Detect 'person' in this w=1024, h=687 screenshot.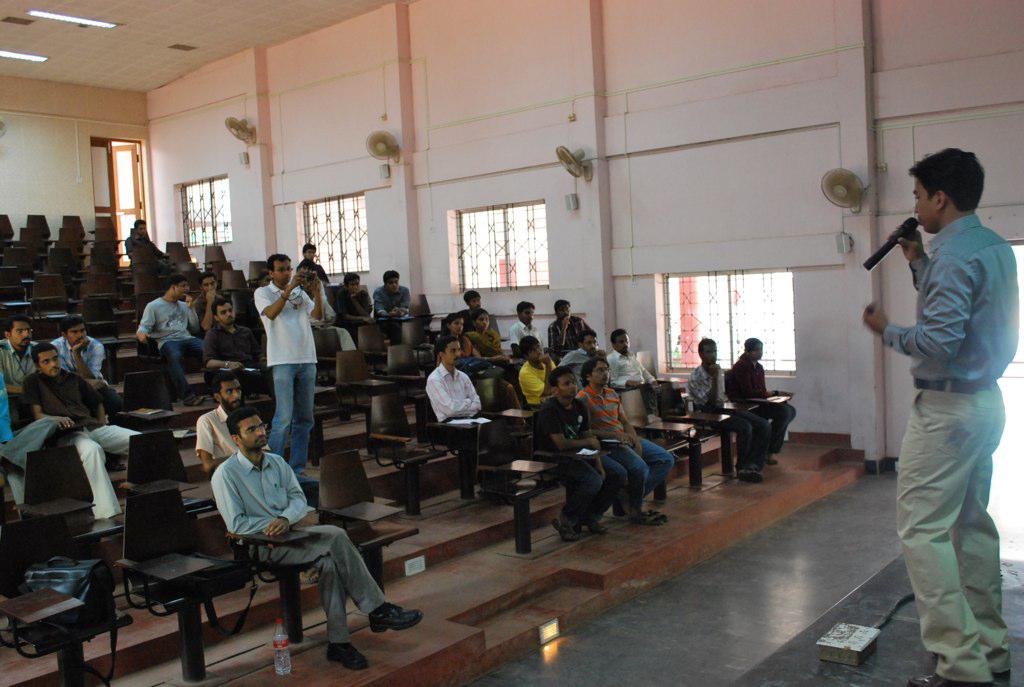
Detection: [x1=730, y1=341, x2=791, y2=465].
